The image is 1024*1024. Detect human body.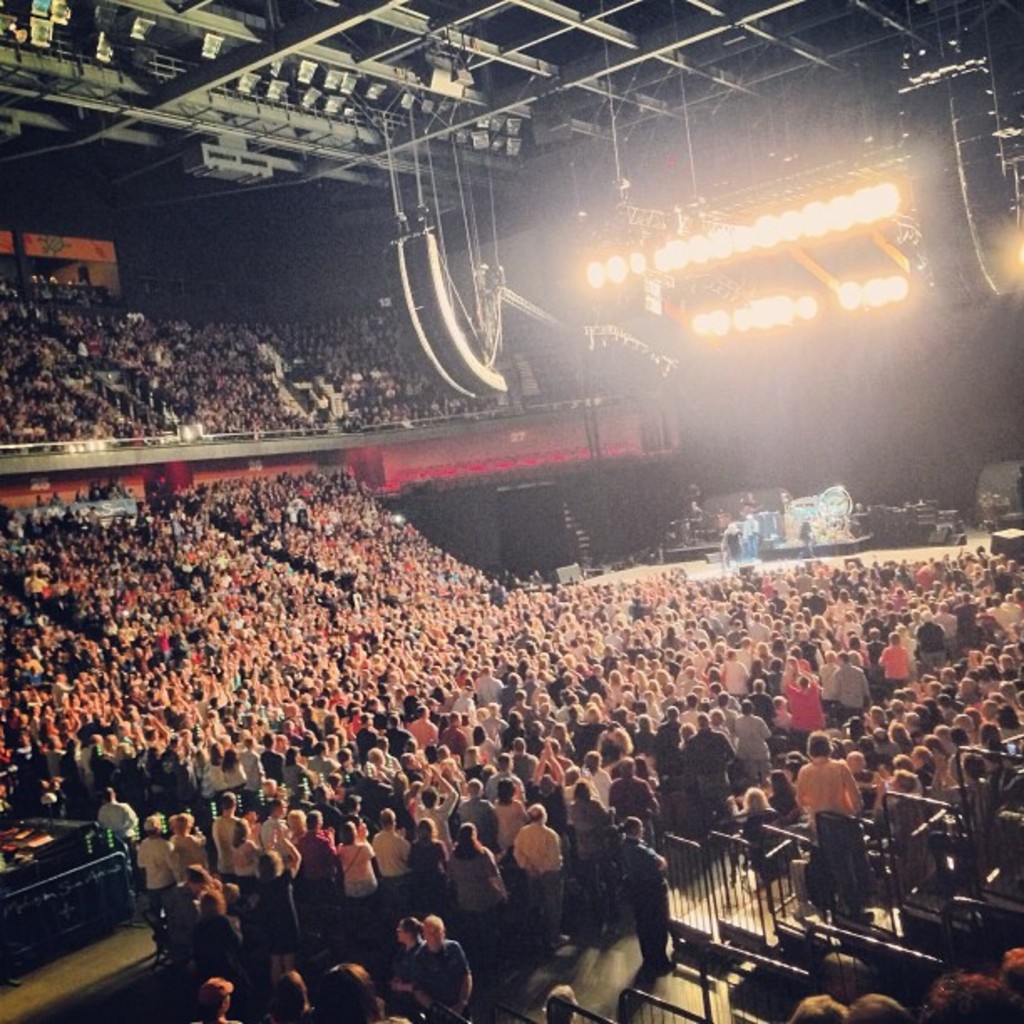
Detection: 258:962:311:1022.
